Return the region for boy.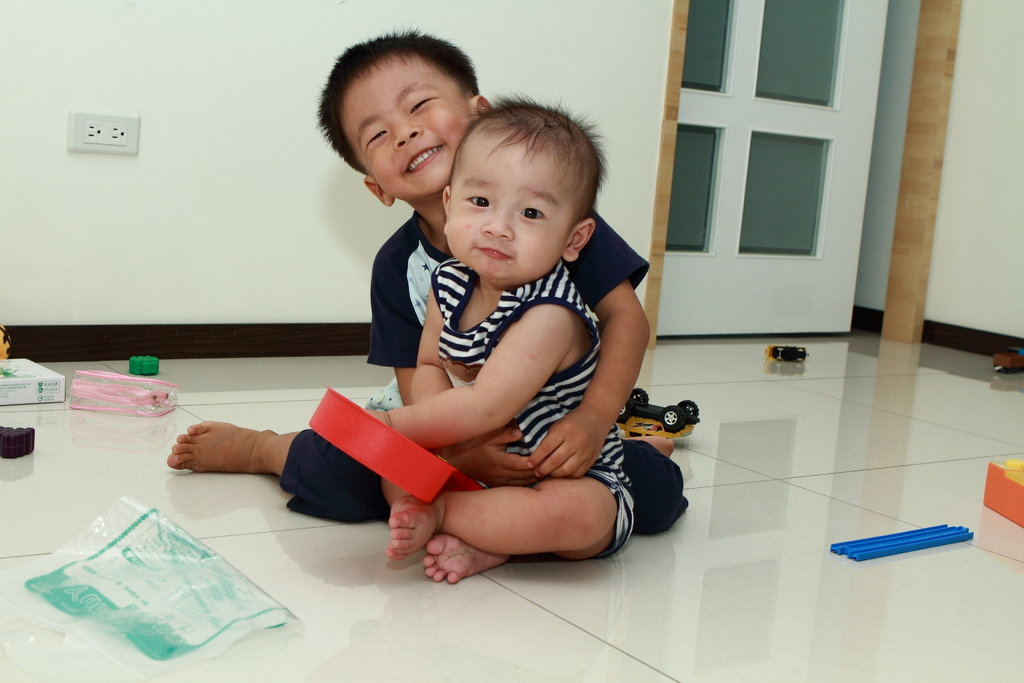
[165,29,690,541].
